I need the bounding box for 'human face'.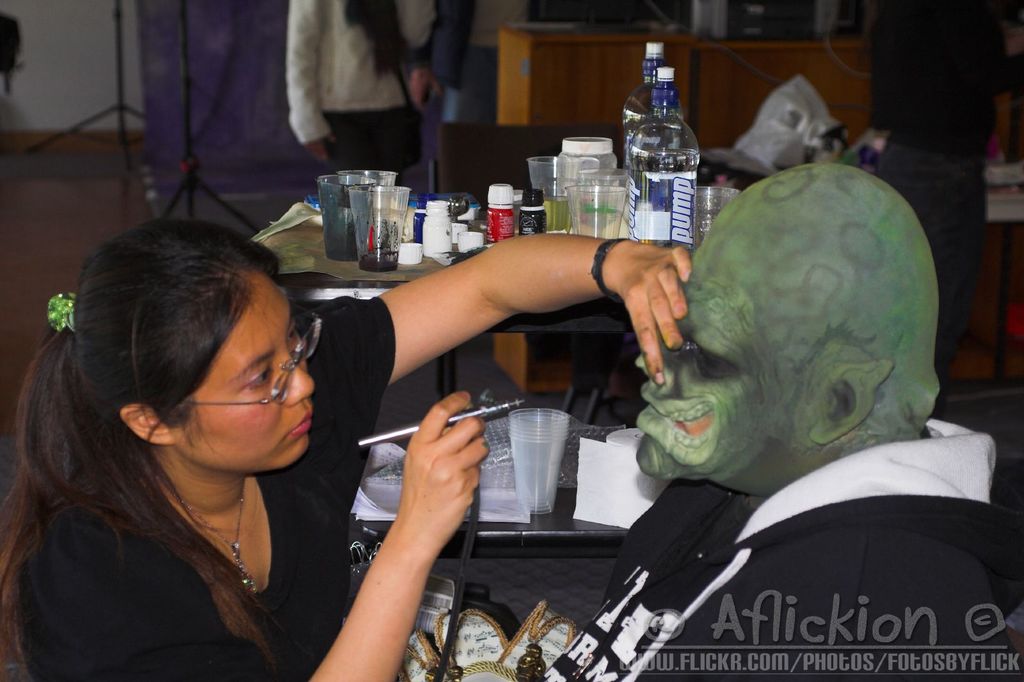
Here it is: 634,242,795,487.
